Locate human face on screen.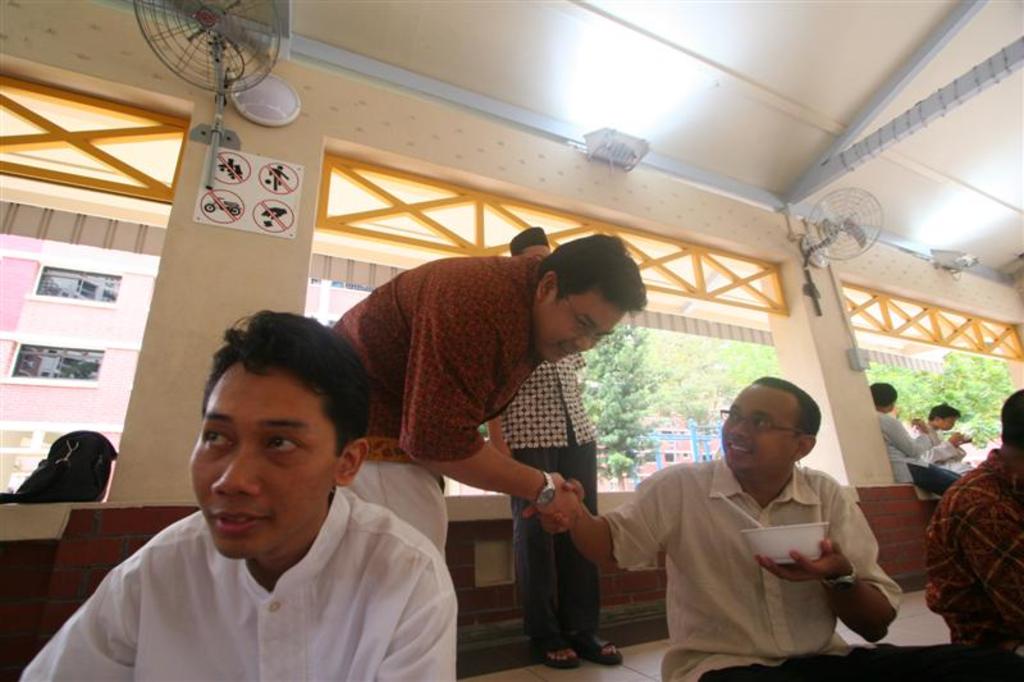
On screen at left=521, top=247, right=548, bottom=257.
